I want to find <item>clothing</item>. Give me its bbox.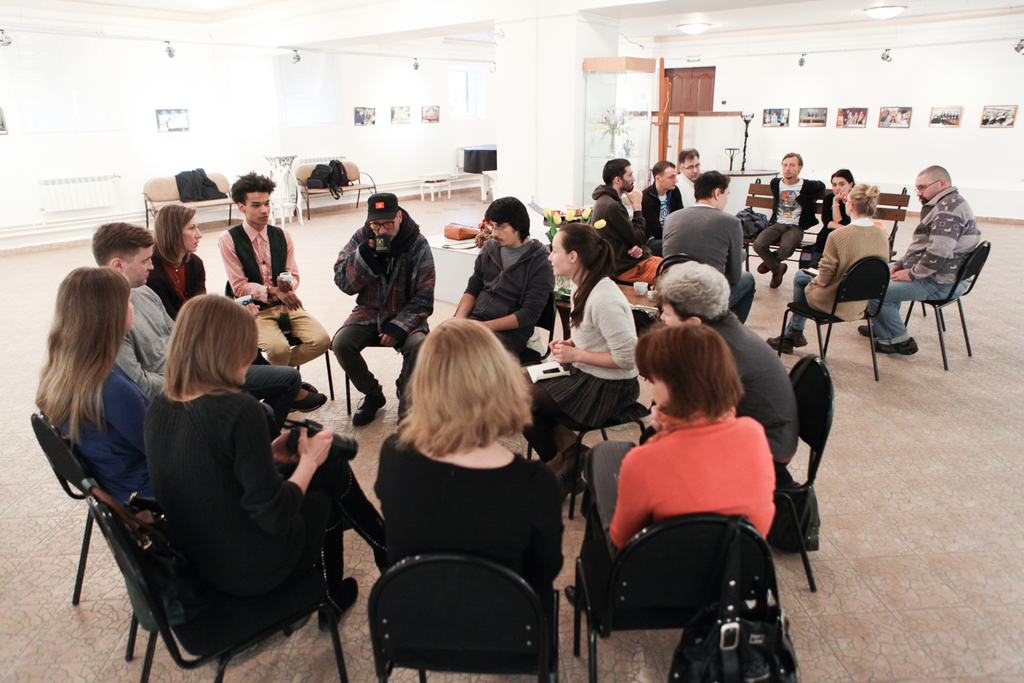
l=222, t=227, r=322, b=406.
